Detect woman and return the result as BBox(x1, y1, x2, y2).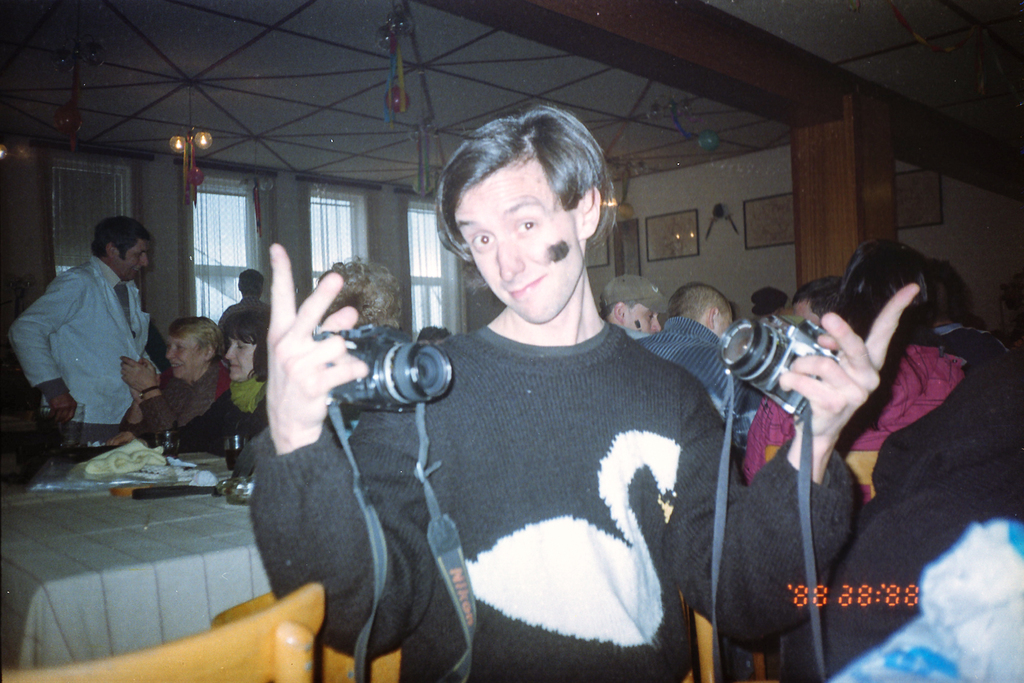
BBox(731, 241, 976, 517).
